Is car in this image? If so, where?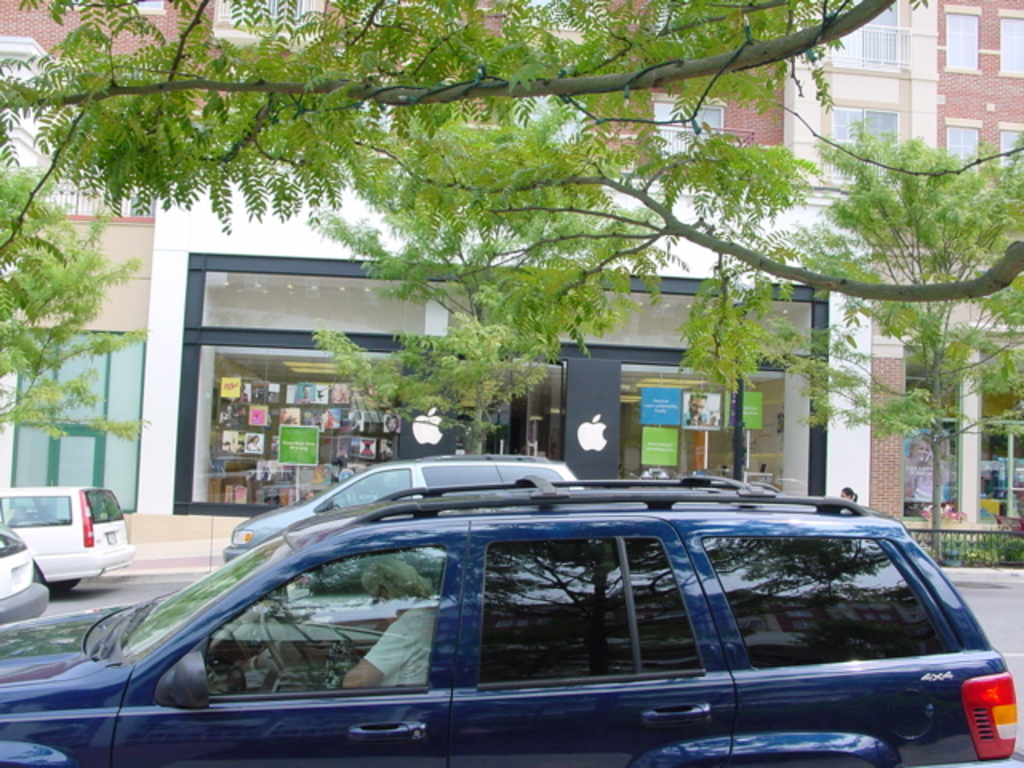
Yes, at <region>42, 458, 1013, 760</region>.
